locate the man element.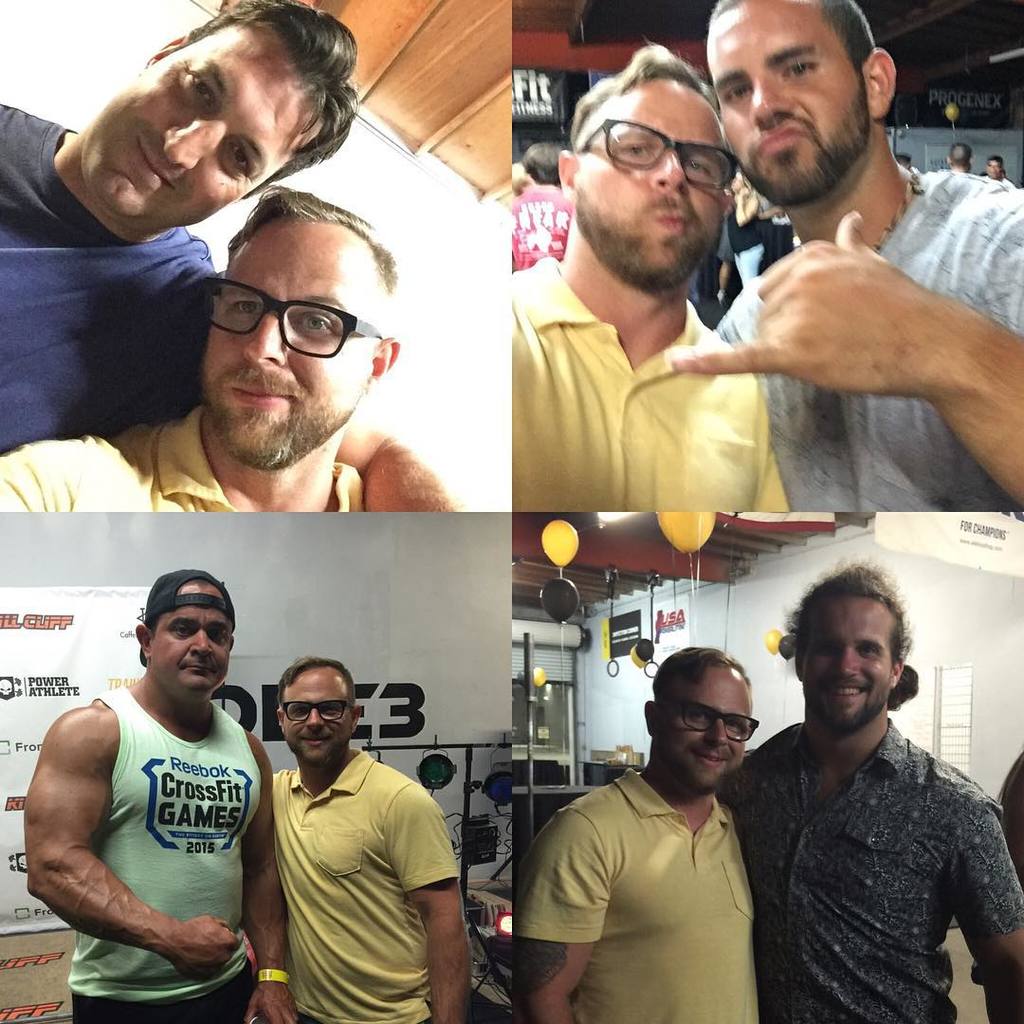
Element bbox: (left=740, top=562, right=1023, bottom=1023).
